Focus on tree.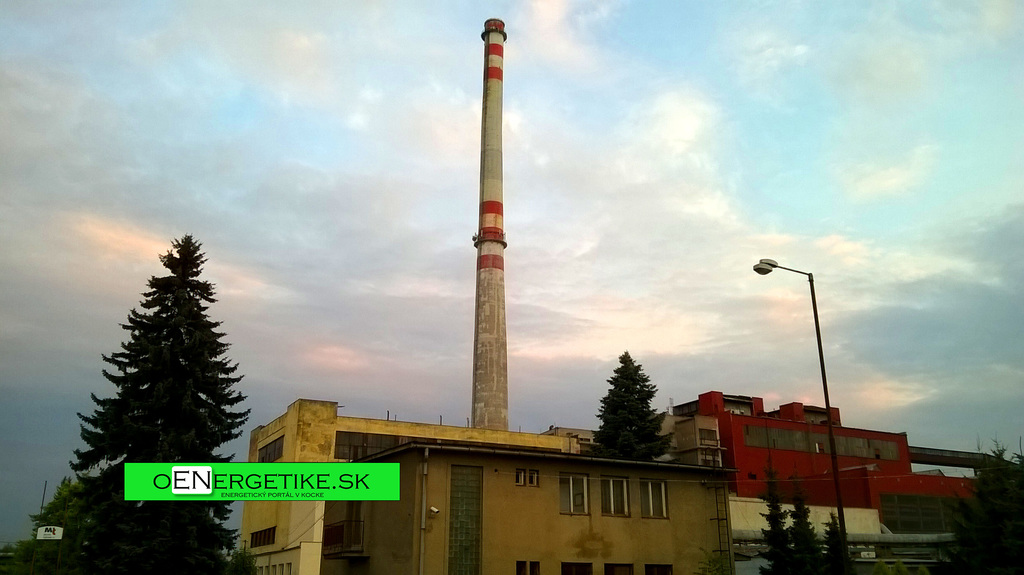
Focused at <region>755, 462, 807, 574</region>.
